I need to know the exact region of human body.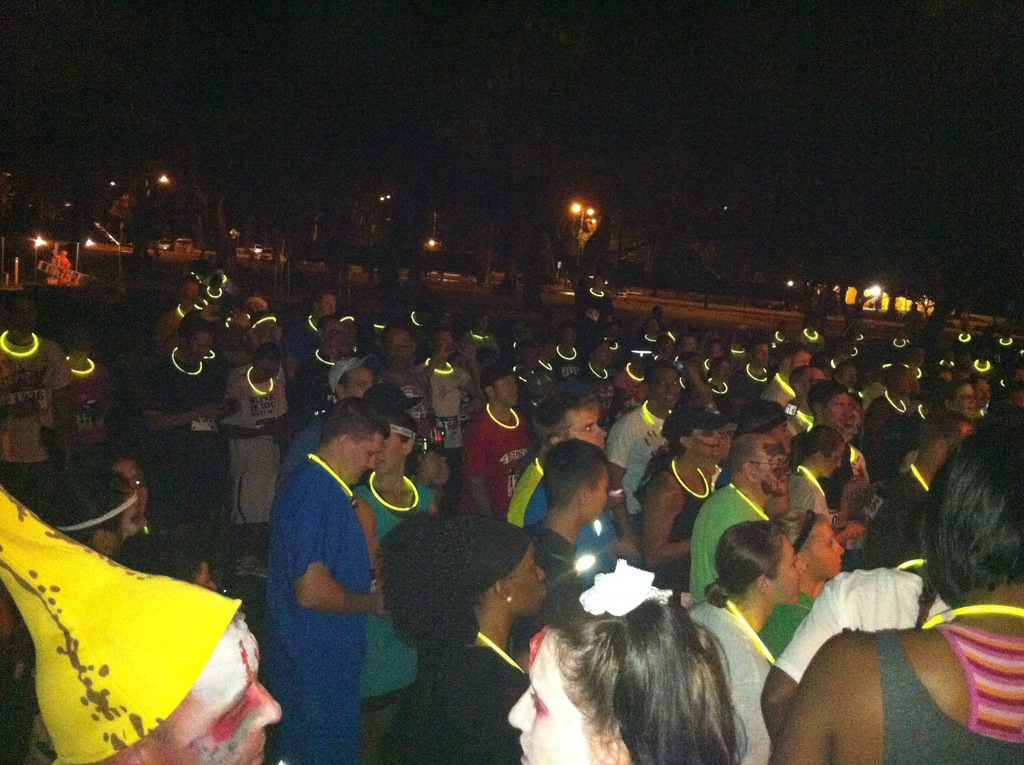
Region: BBox(249, 396, 391, 764).
